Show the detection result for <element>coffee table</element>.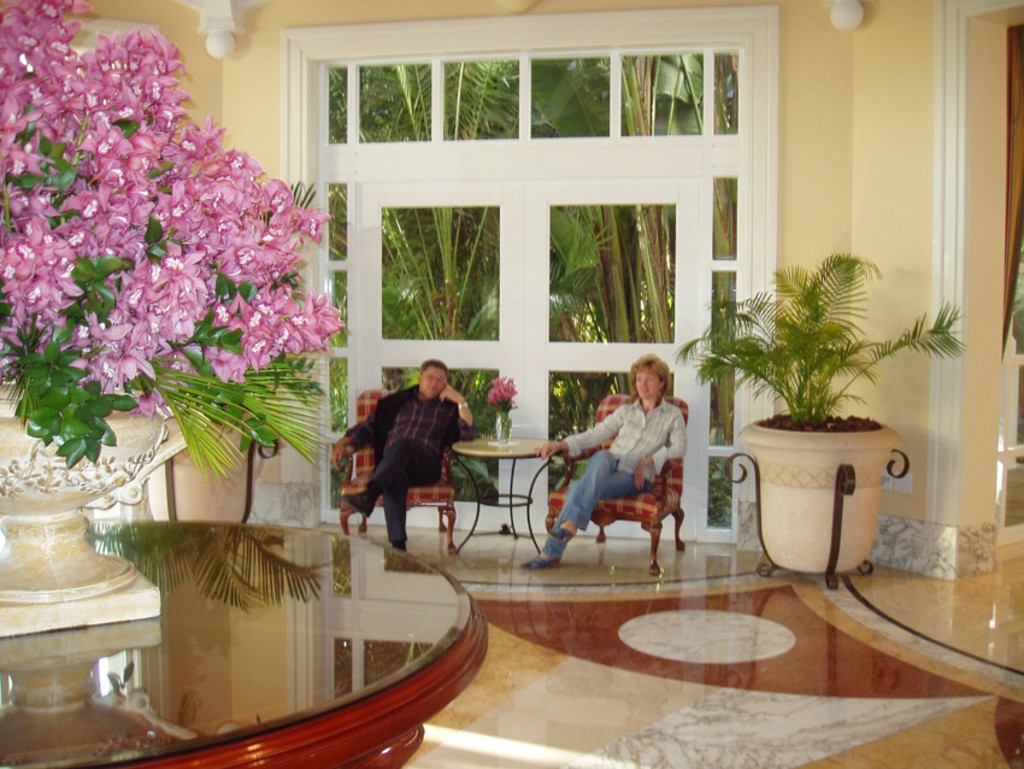
box=[451, 435, 558, 559].
